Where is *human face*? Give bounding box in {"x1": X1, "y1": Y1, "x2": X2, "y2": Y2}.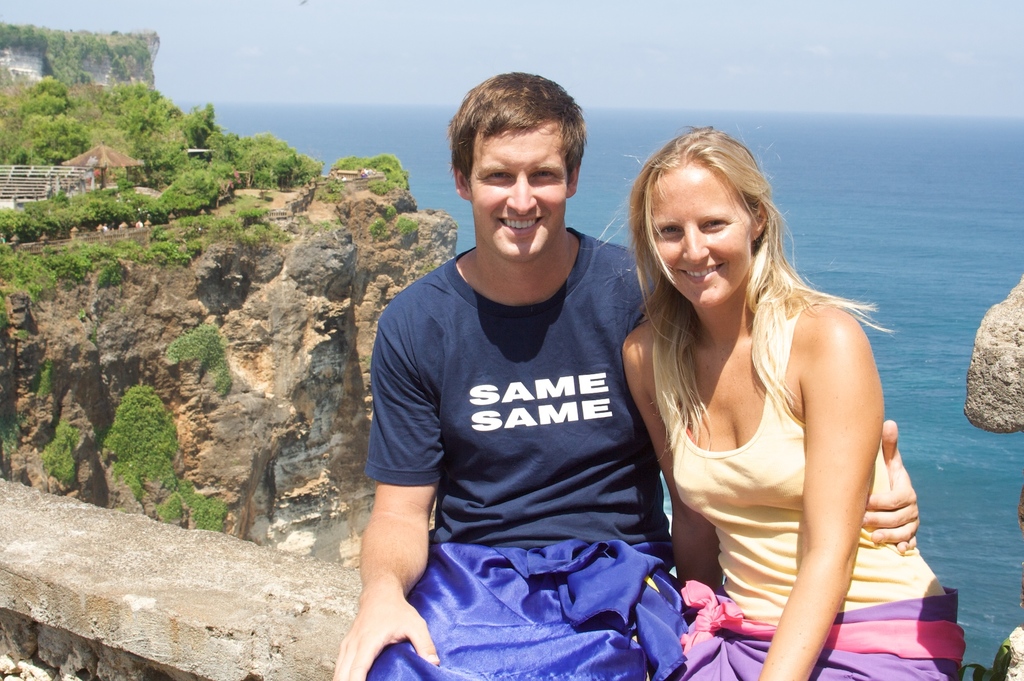
{"x1": 646, "y1": 163, "x2": 755, "y2": 308}.
